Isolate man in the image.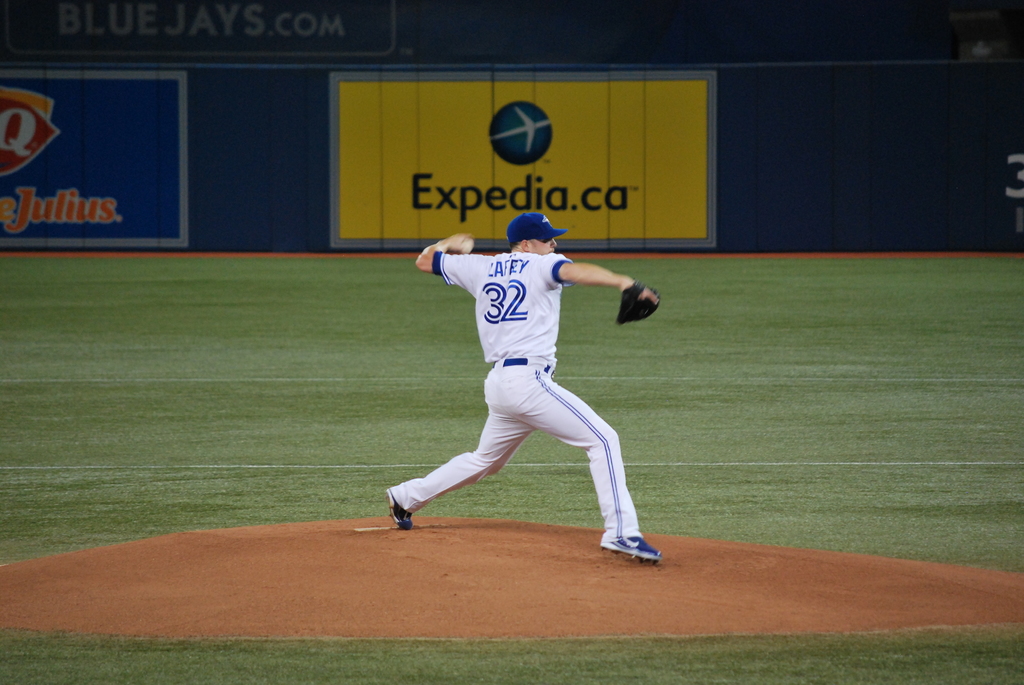
Isolated region: 386, 198, 662, 555.
